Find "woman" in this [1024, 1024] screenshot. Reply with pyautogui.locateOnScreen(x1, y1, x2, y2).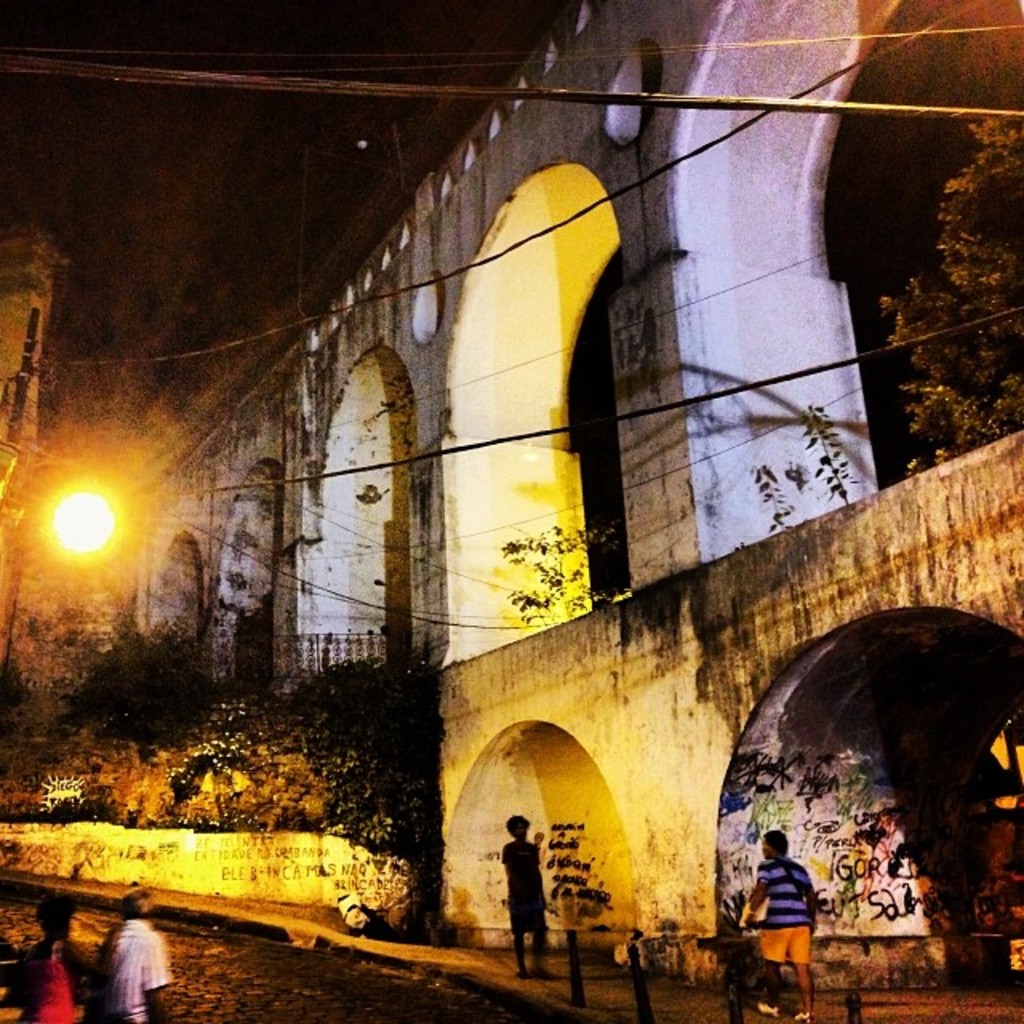
pyautogui.locateOnScreen(19, 894, 96, 1022).
